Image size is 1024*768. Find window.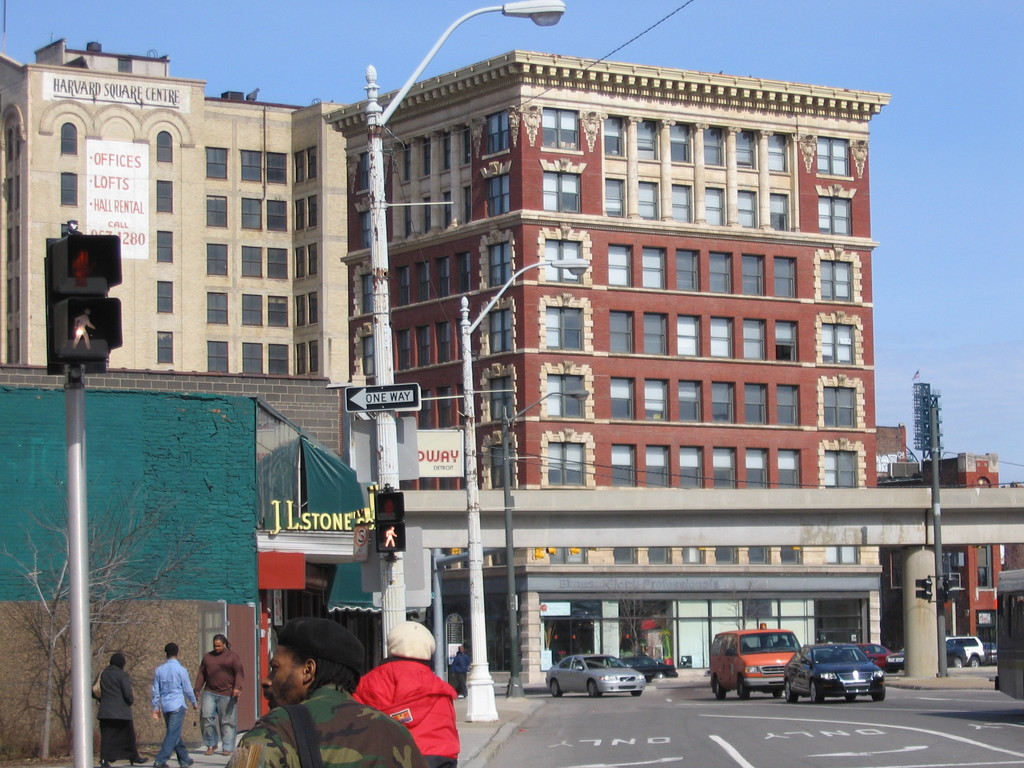
bbox(644, 257, 660, 285).
